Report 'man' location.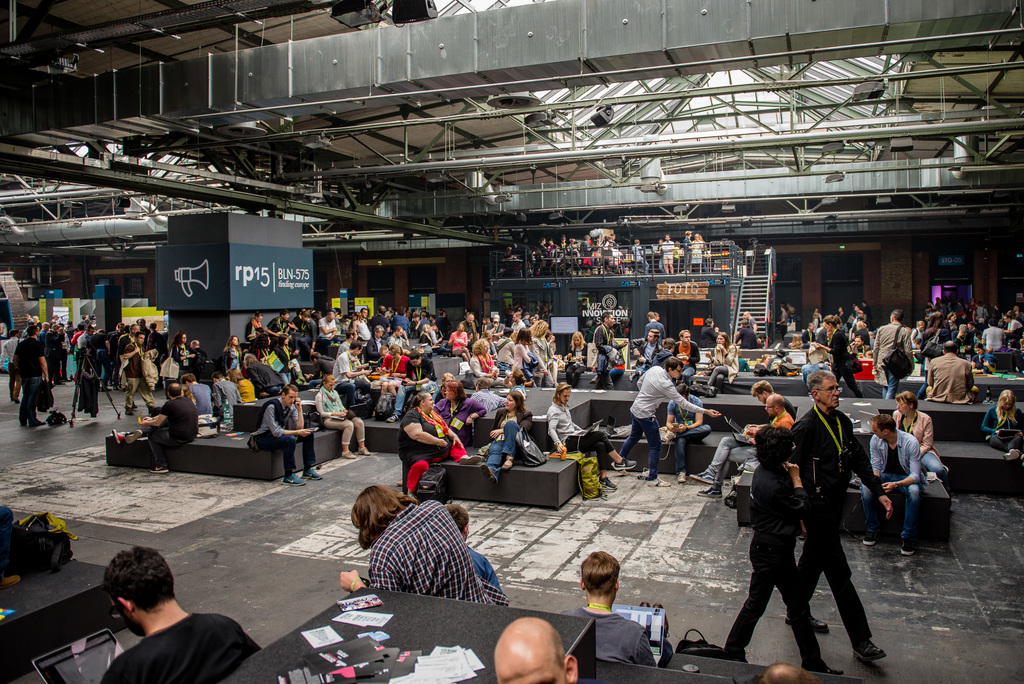
Report: Rect(366, 323, 385, 361).
